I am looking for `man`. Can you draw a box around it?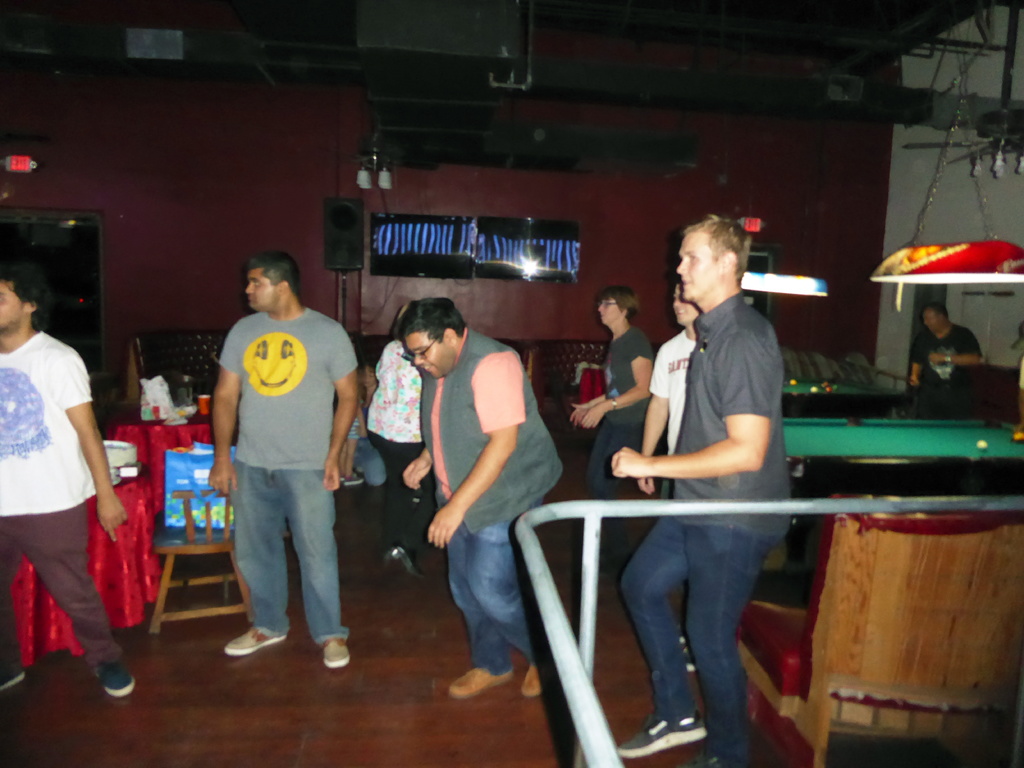
Sure, the bounding box is [397,299,561,698].
